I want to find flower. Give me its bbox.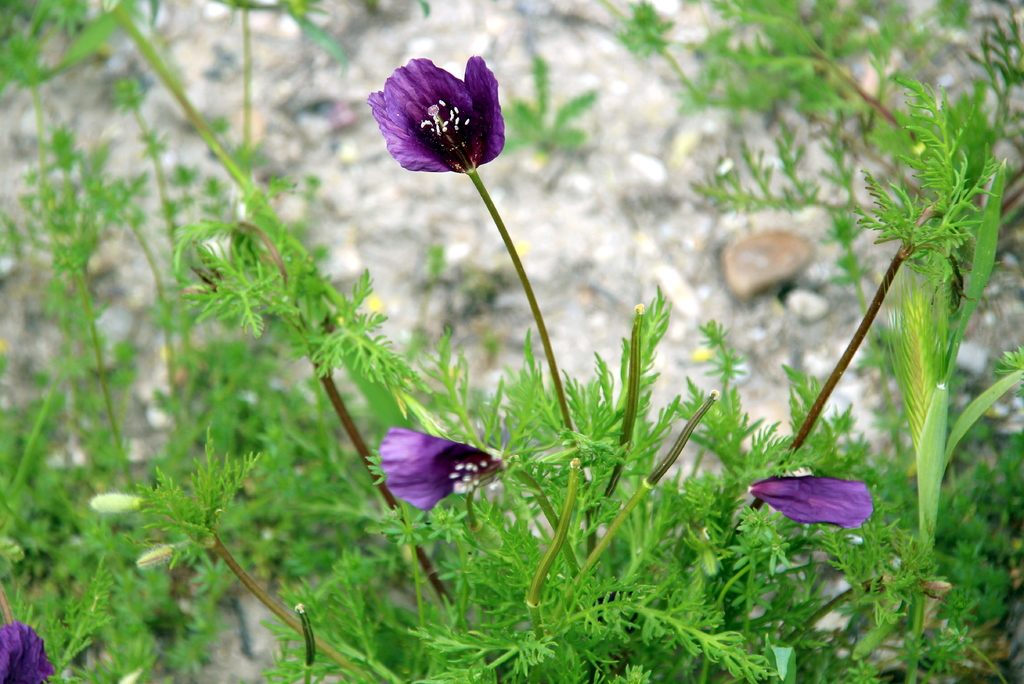
box=[366, 46, 515, 175].
